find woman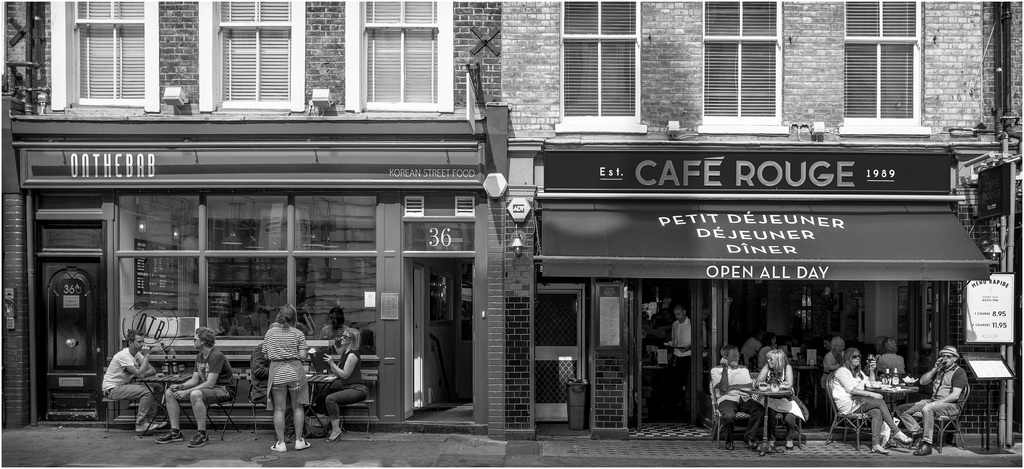
x1=803, y1=342, x2=862, y2=388
